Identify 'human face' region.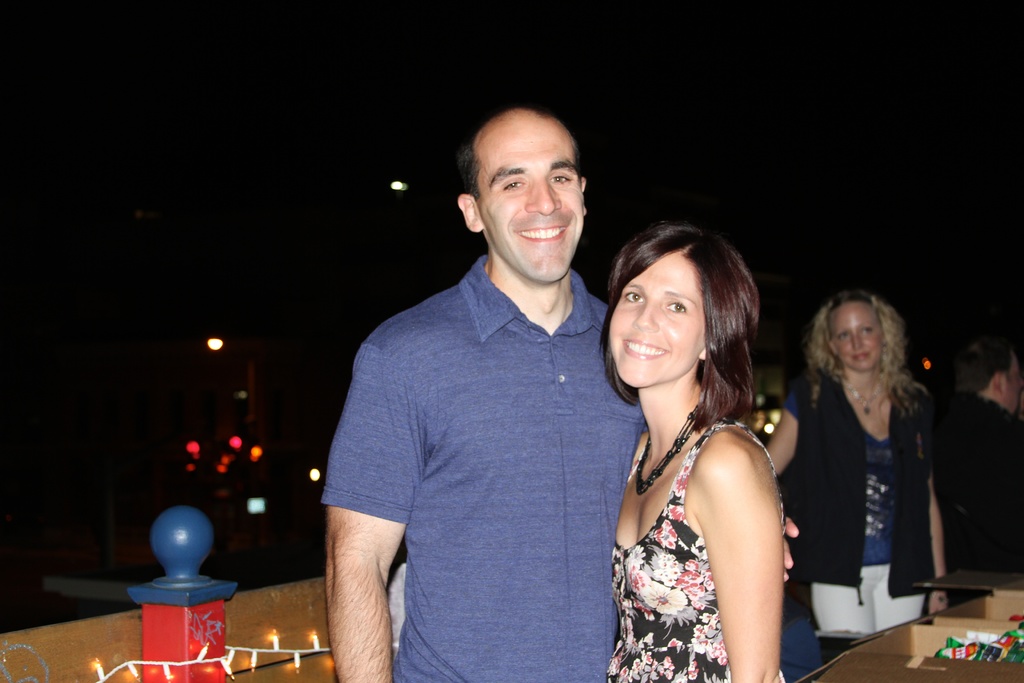
Region: {"x1": 831, "y1": 300, "x2": 882, "y2": 370}.
